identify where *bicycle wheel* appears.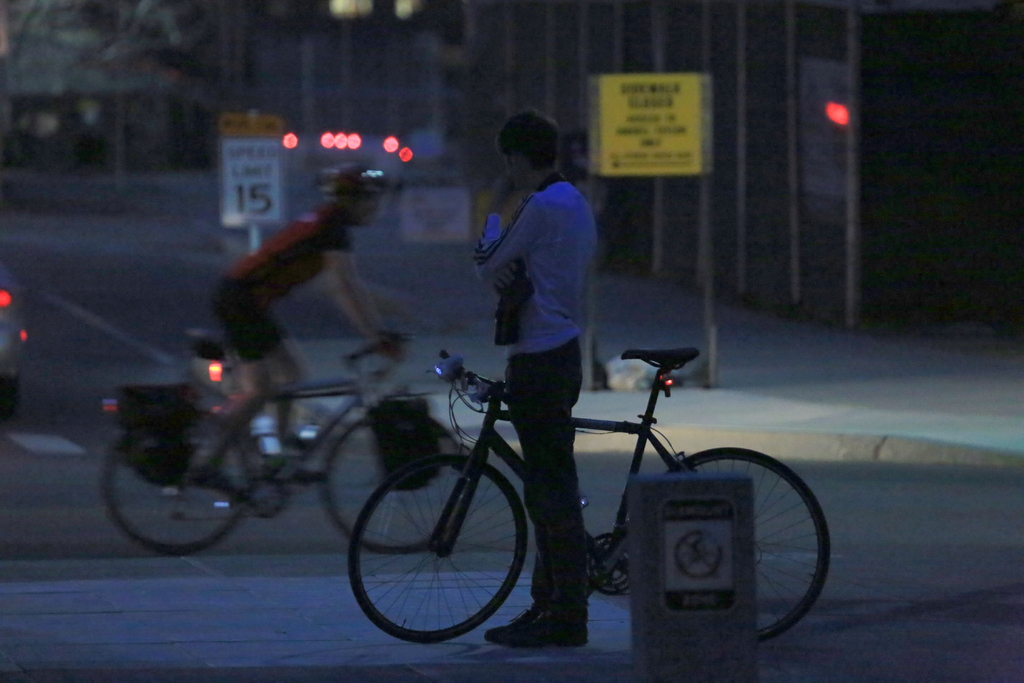
Appears at <box>661,440,833,646</box>.
